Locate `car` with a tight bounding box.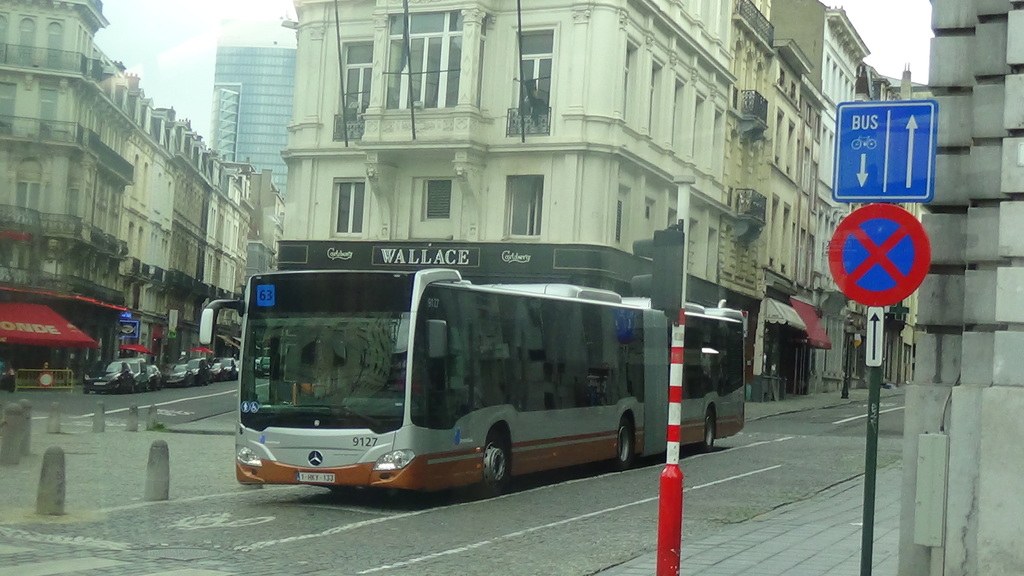
x1=122, y1=355, x2=168, y2=392.
